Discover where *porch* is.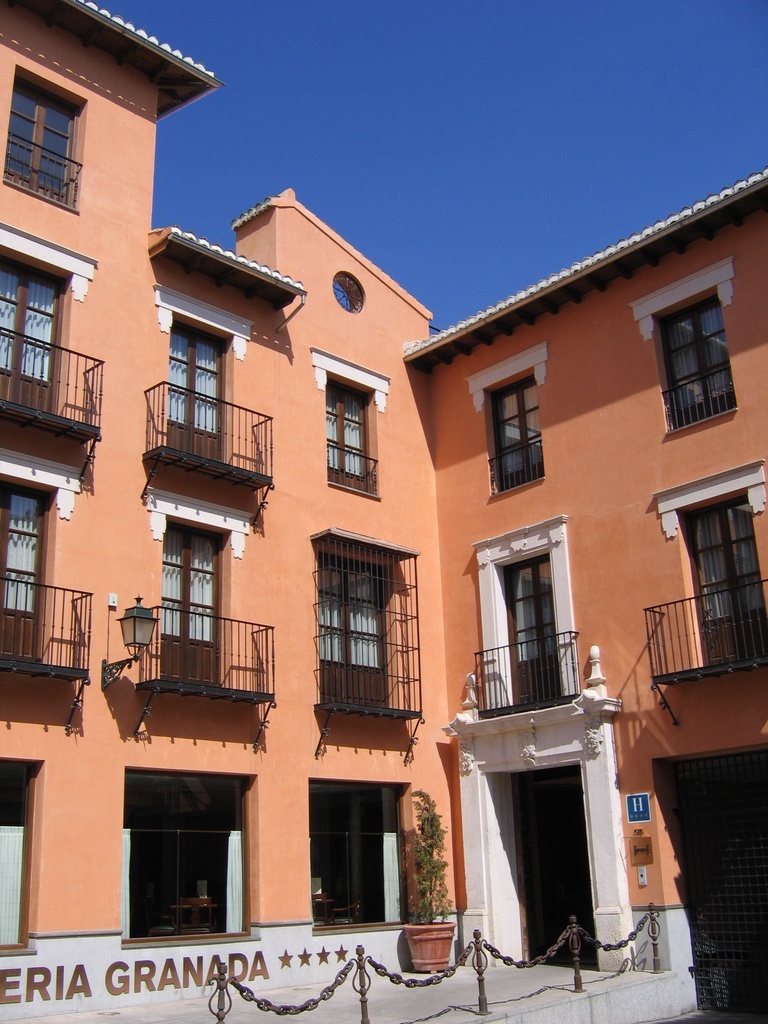
Discovered at left=0, top=899, right=661, bottom=1023.
